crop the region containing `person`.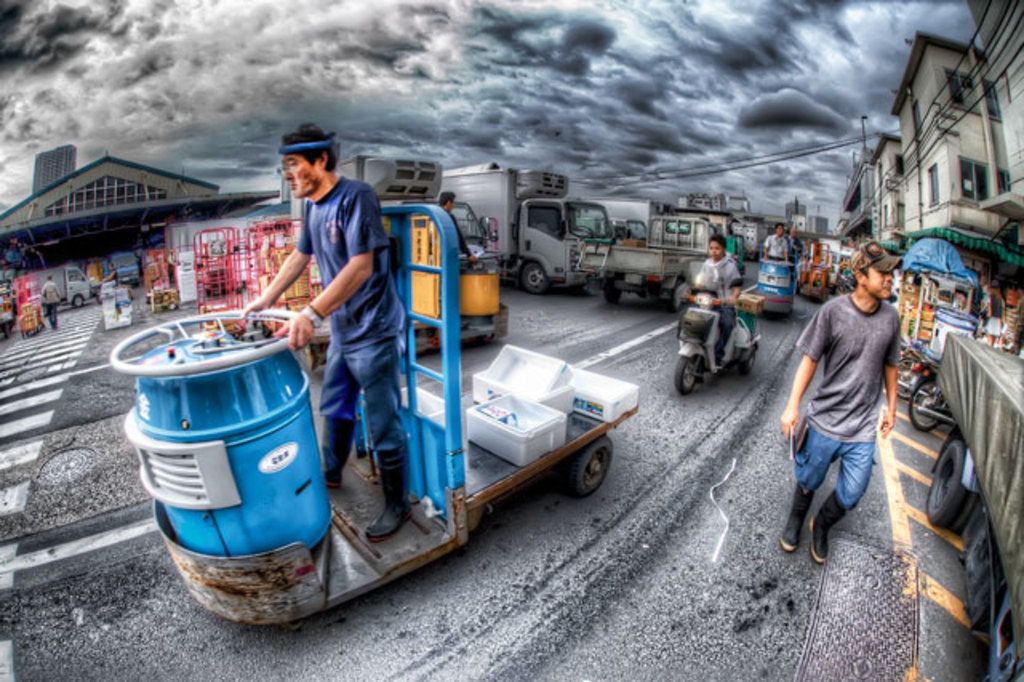
Crop region: <bbox>101, 258, 117, 290</bbox>.
